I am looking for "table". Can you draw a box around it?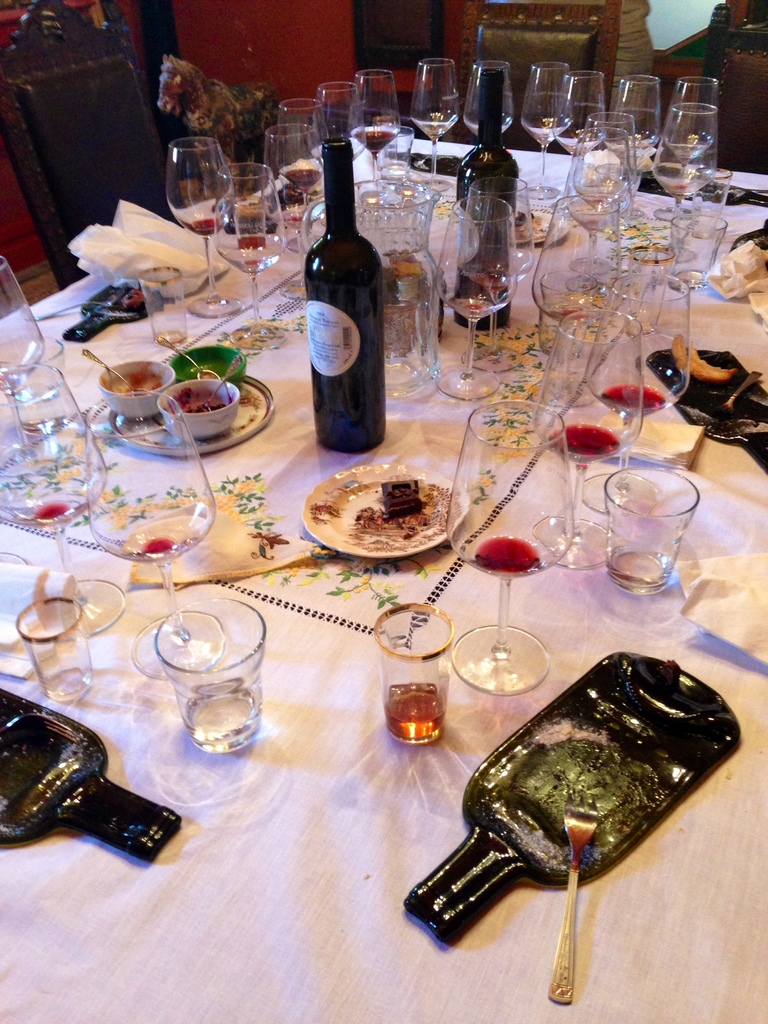
Sure, the bounding box is select_region(0, 108, 767, 1023).
